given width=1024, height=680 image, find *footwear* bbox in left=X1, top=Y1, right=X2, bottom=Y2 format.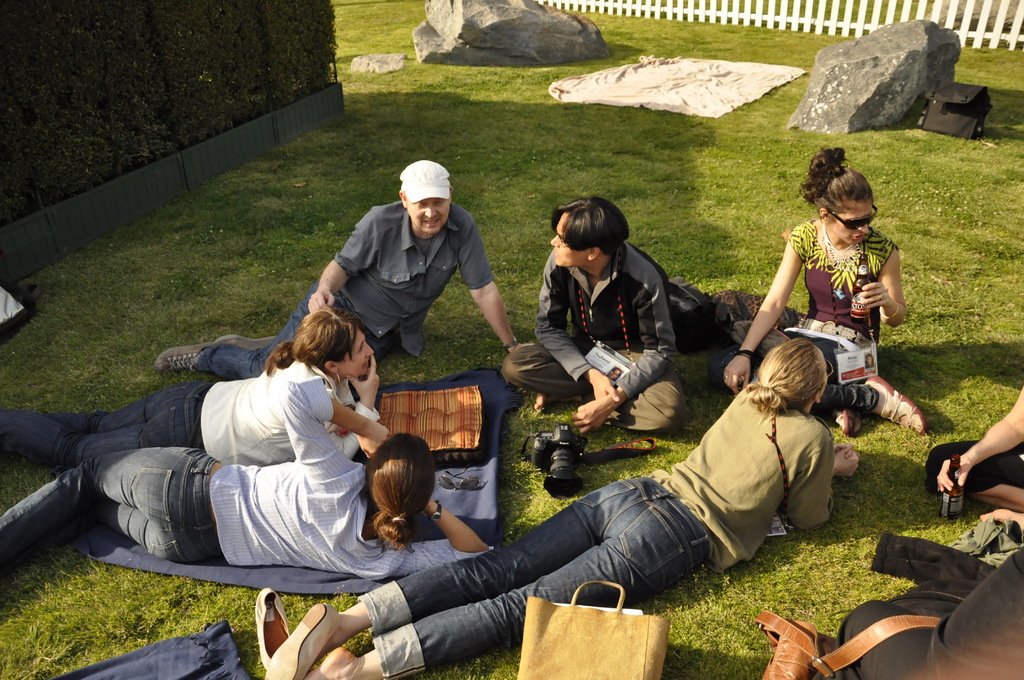
left=255, top=580, right=294, bottom=667.
